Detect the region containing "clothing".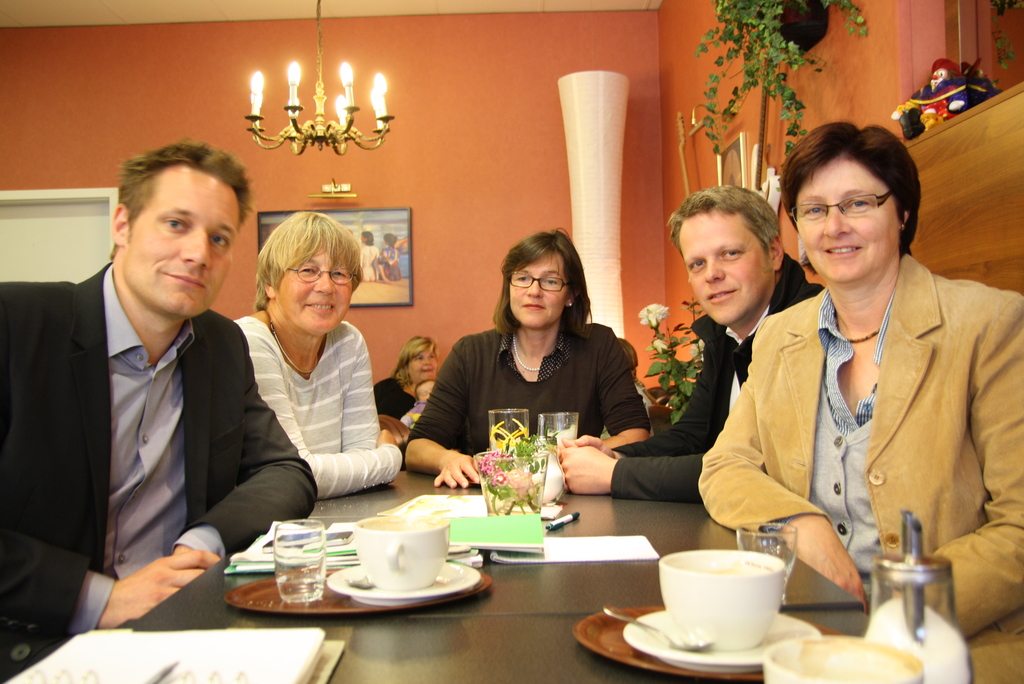
x1=608, y1=247, x2=818, y2=501.
